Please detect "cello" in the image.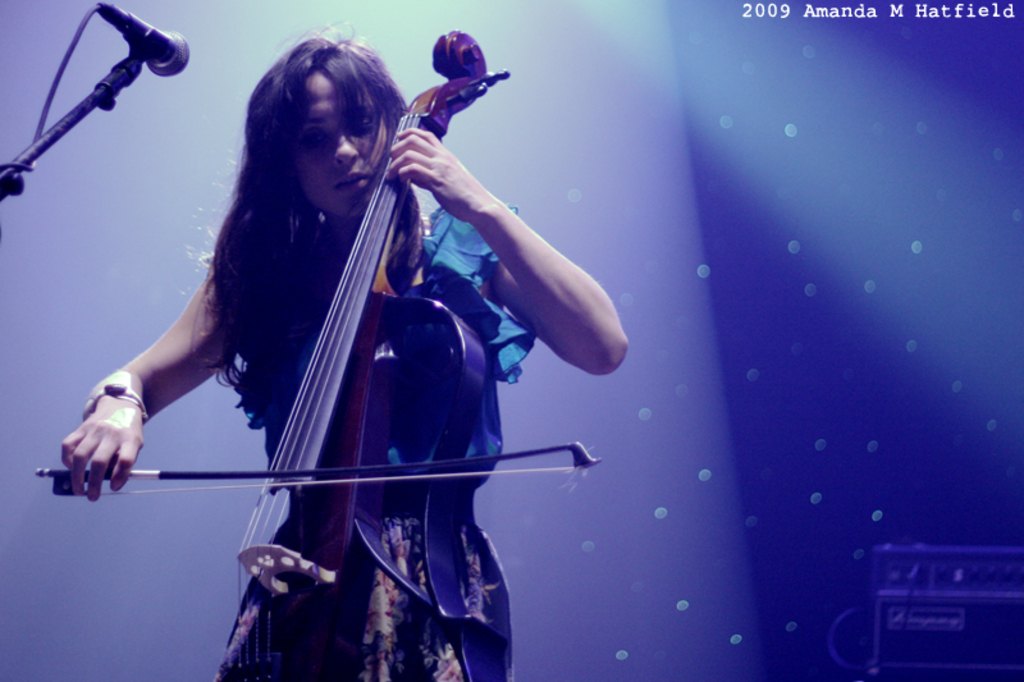
locate(36, 31, 600, 681).
